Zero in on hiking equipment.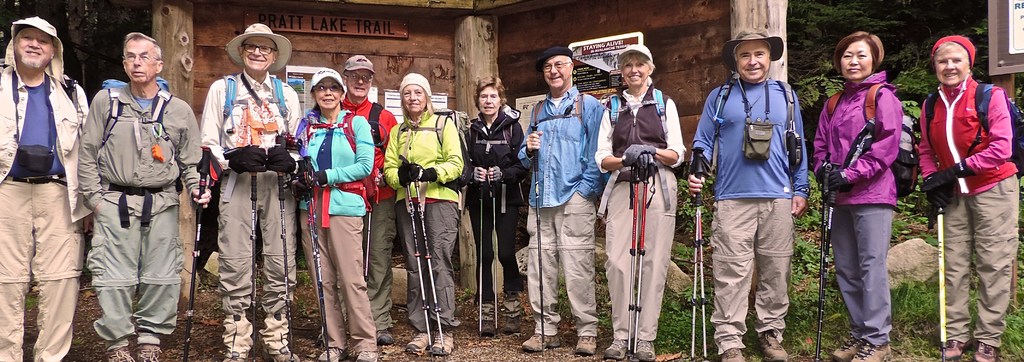
Zeroed in: 92, 72, 173, 176.
